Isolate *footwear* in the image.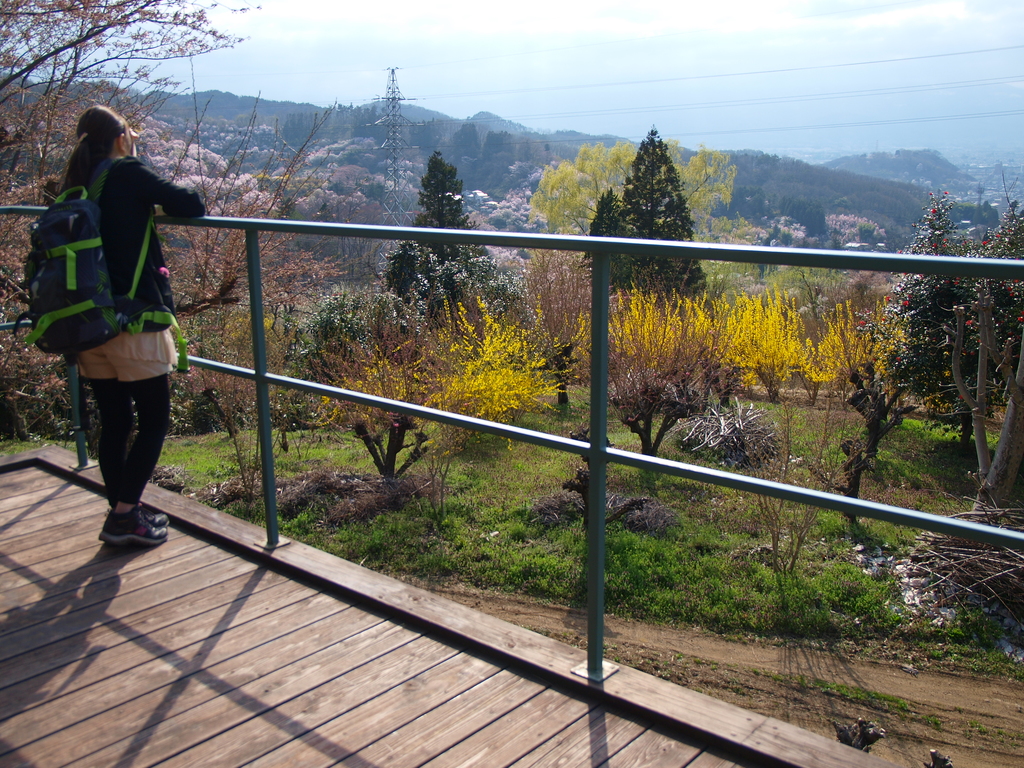
Isolated region: <region>144, 502, 170, 524</region>.
